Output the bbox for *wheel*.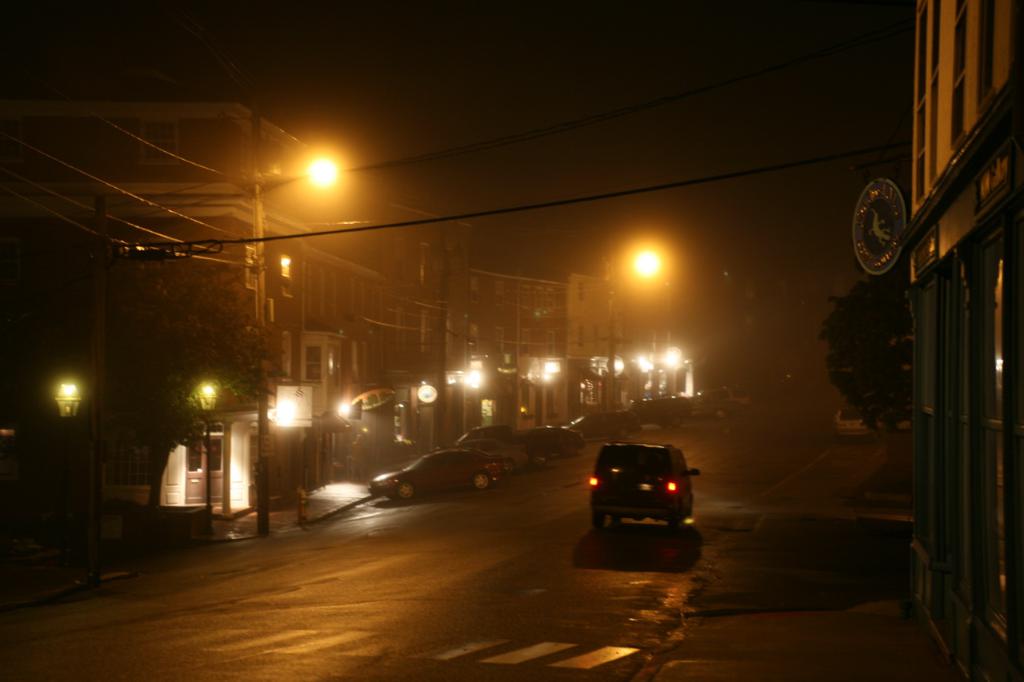
392/477/414/500.
